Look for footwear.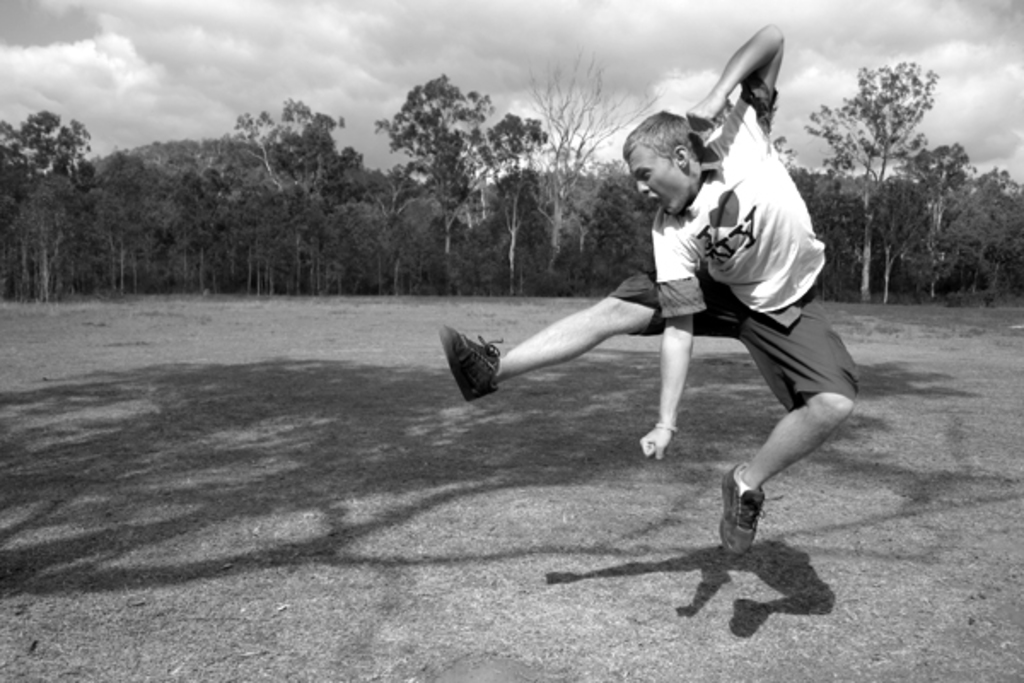
Found: region(717, 461, 766, 557).
